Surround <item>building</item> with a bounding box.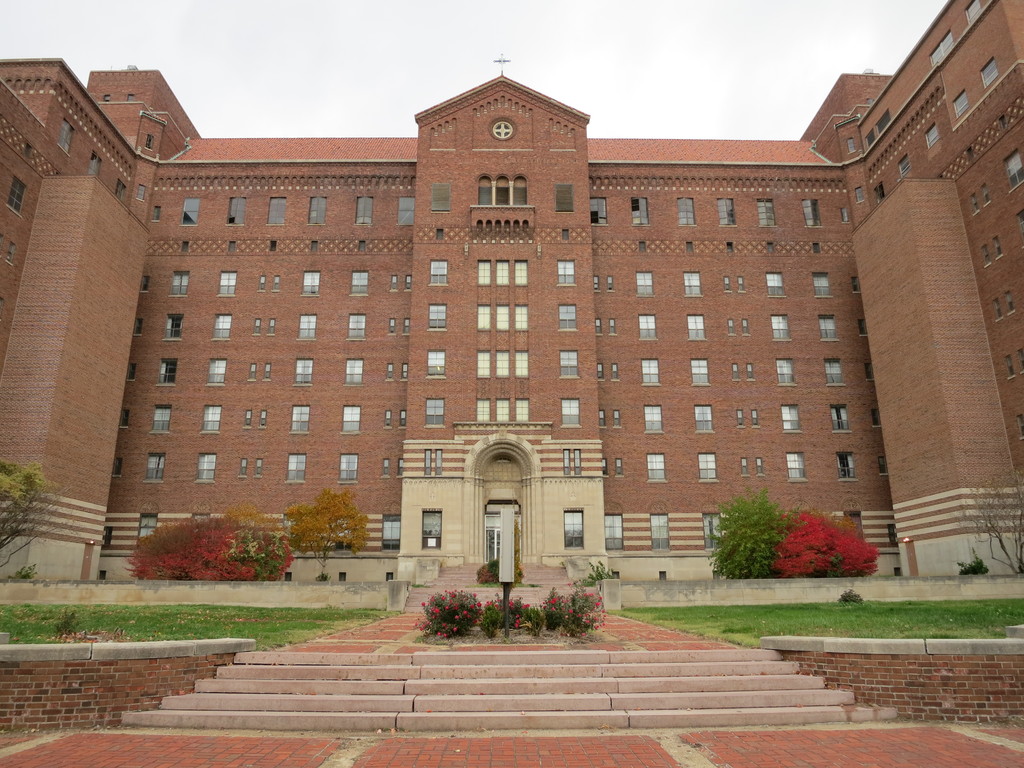
(0,0,1023,575).
